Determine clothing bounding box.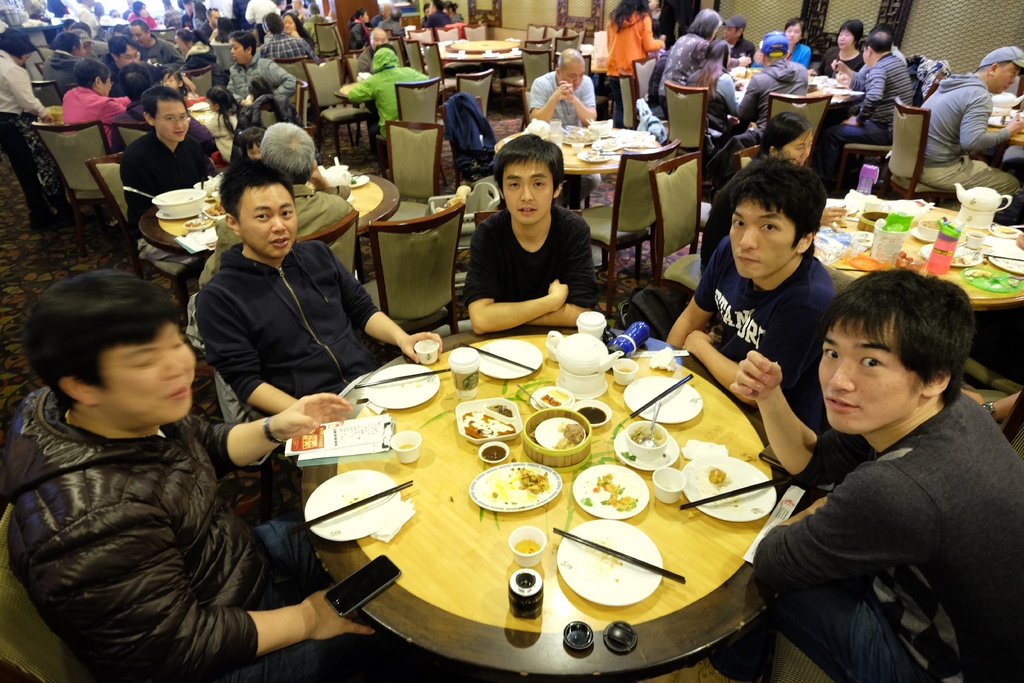
Determined: box(226, 53, 300, 140).
